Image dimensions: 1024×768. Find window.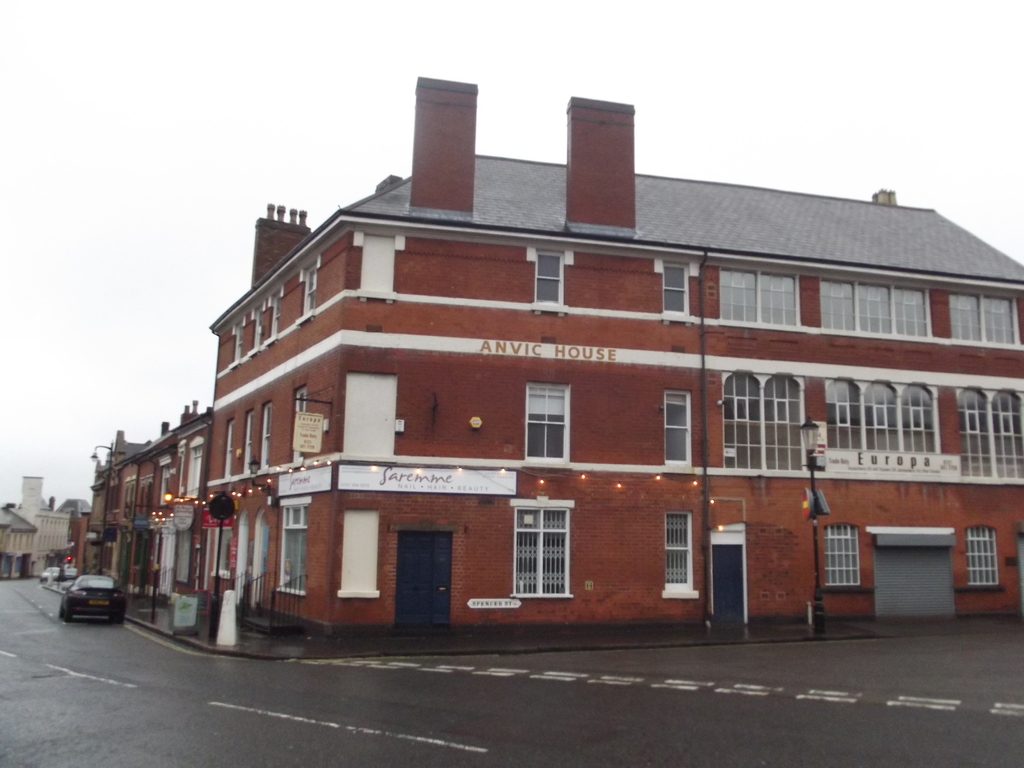
(964,529,1001,584).
